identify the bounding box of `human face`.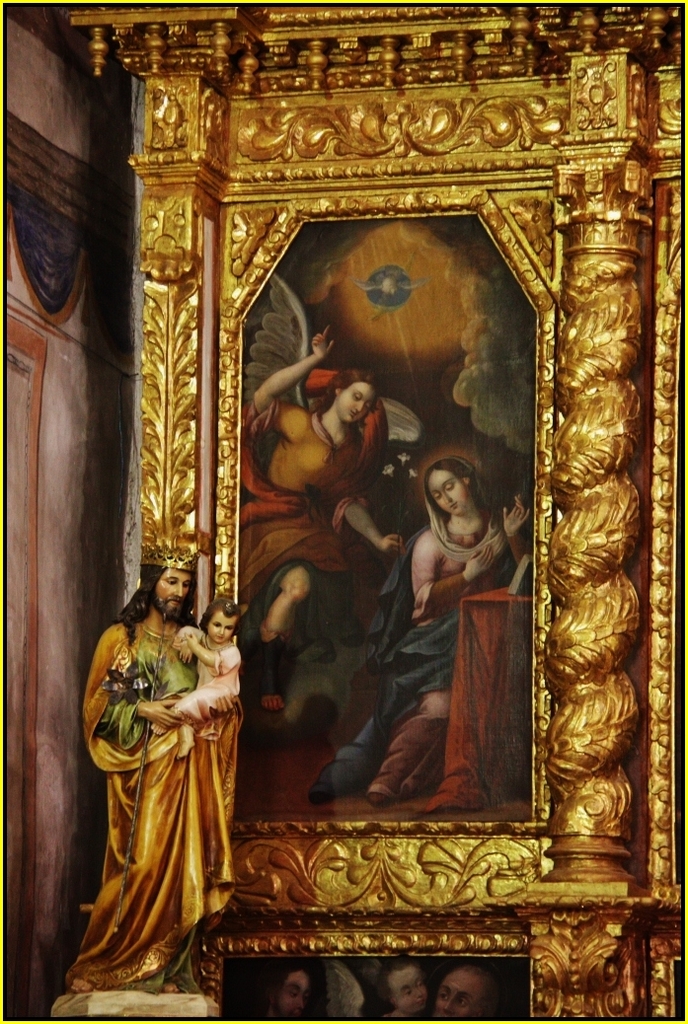
Rect(433, 970, 482, 1018).
